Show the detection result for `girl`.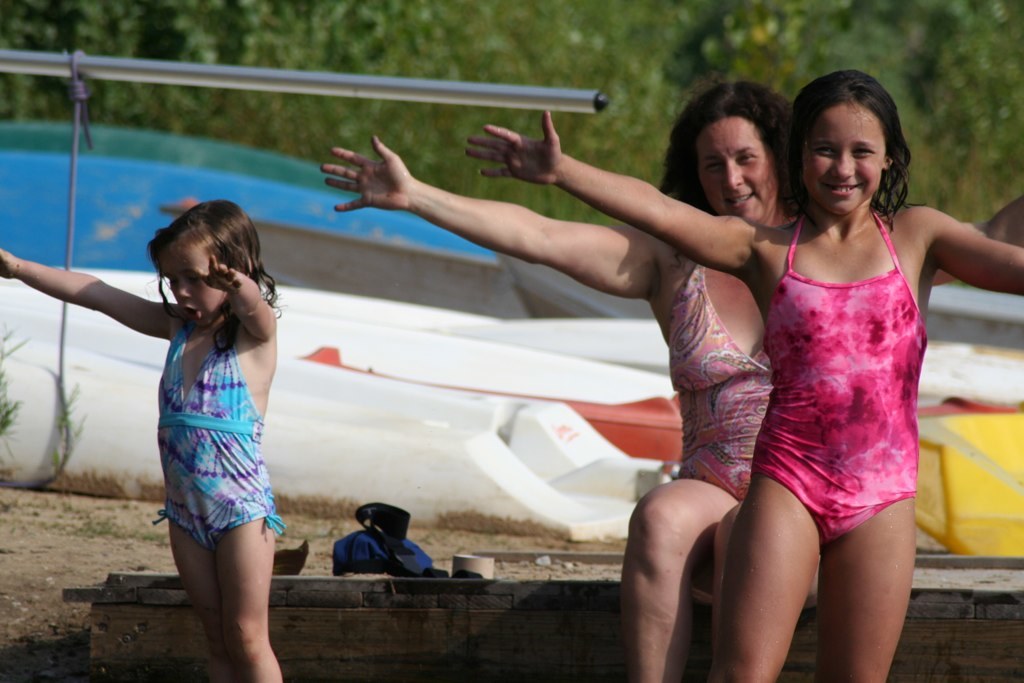
(0,195,284,682).
